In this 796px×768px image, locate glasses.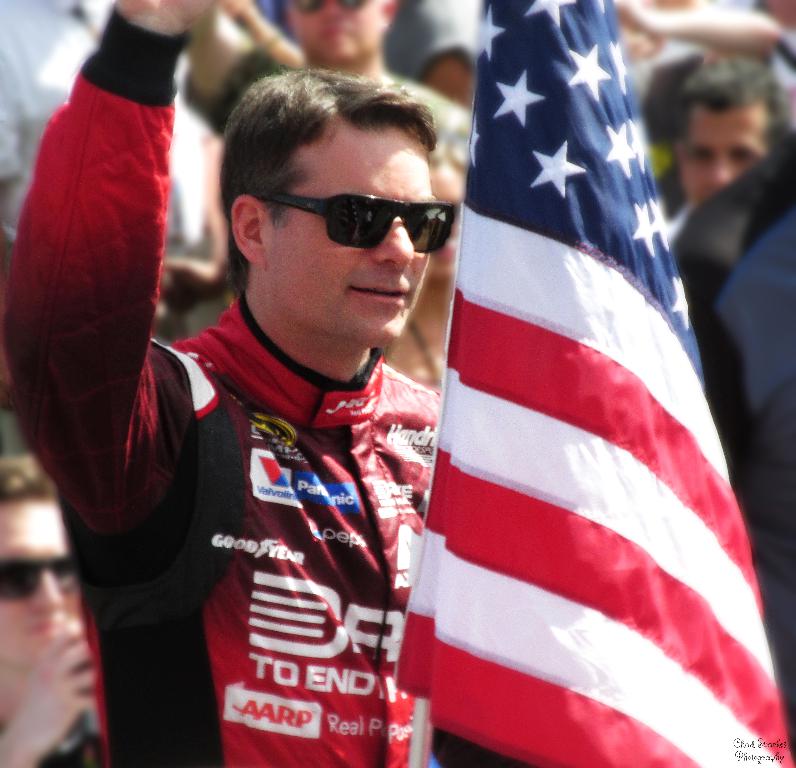
Bounding box: locate(265, 181, 440, 248).
